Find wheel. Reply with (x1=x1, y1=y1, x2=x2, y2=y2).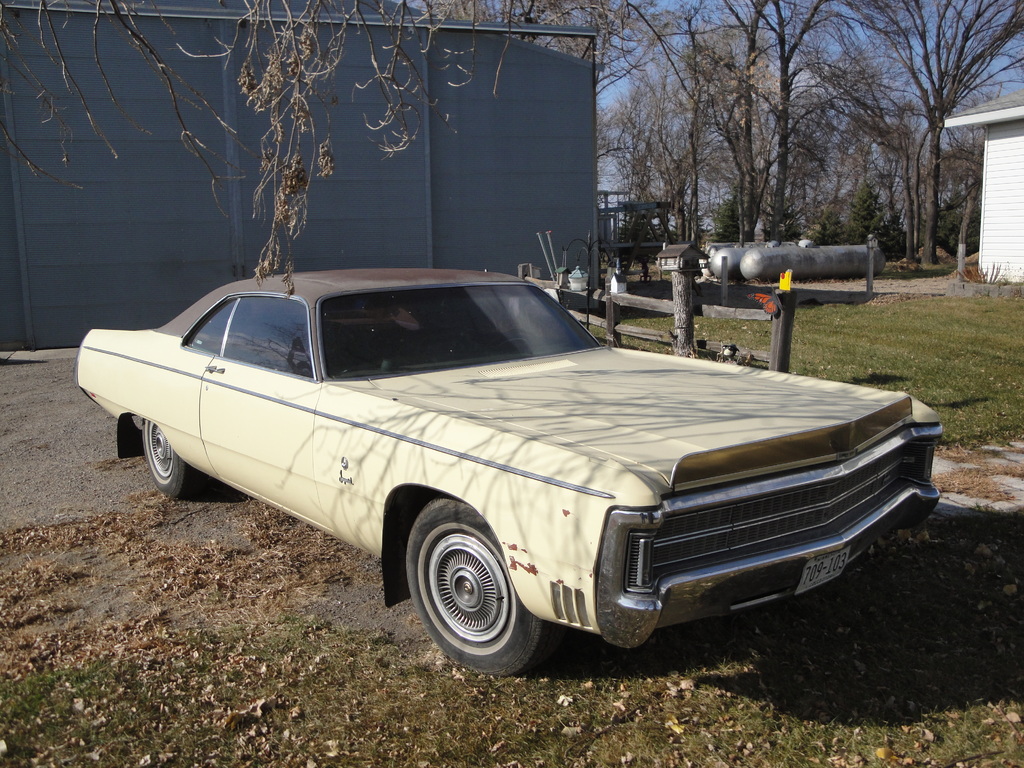
(x1=146, y1=419, x2=193, y2=498).
